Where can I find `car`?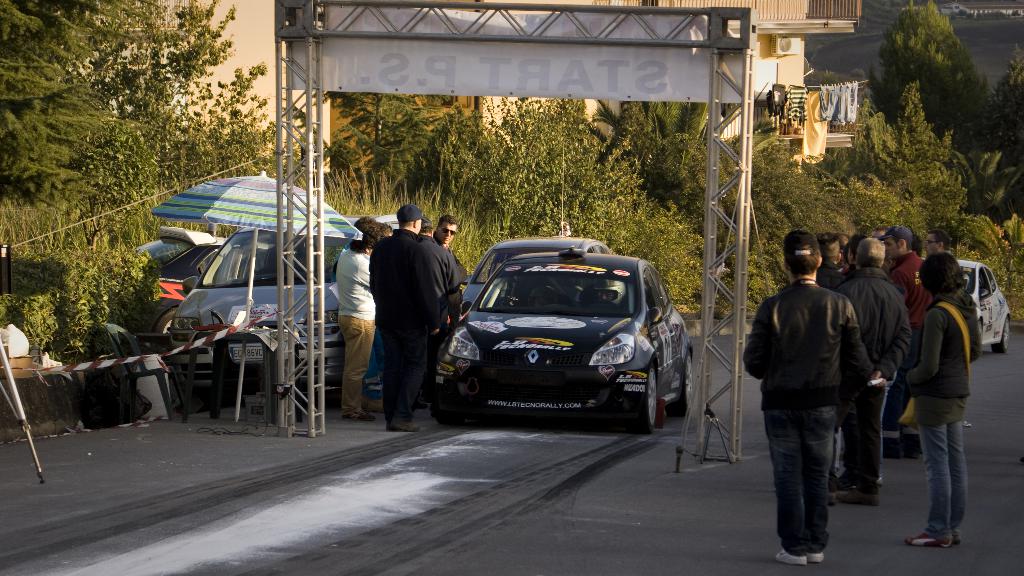
You can find it at bbox(957, 262, 1011, 348).
